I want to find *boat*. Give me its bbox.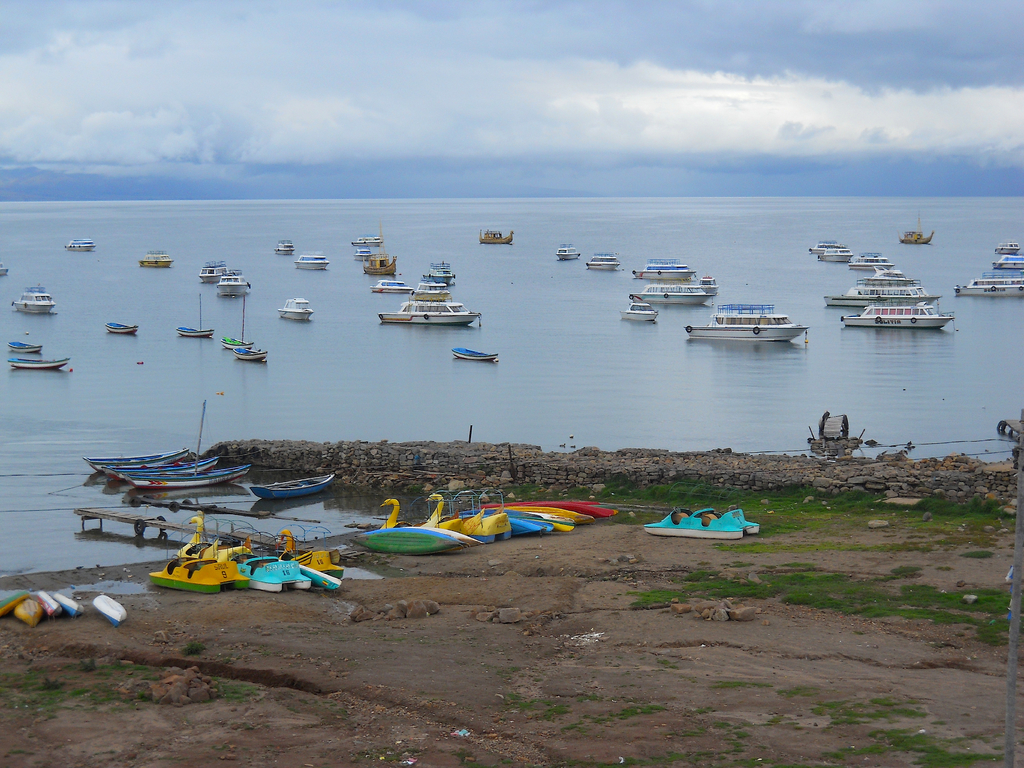
bbox=(282, 527, 343, 583).
